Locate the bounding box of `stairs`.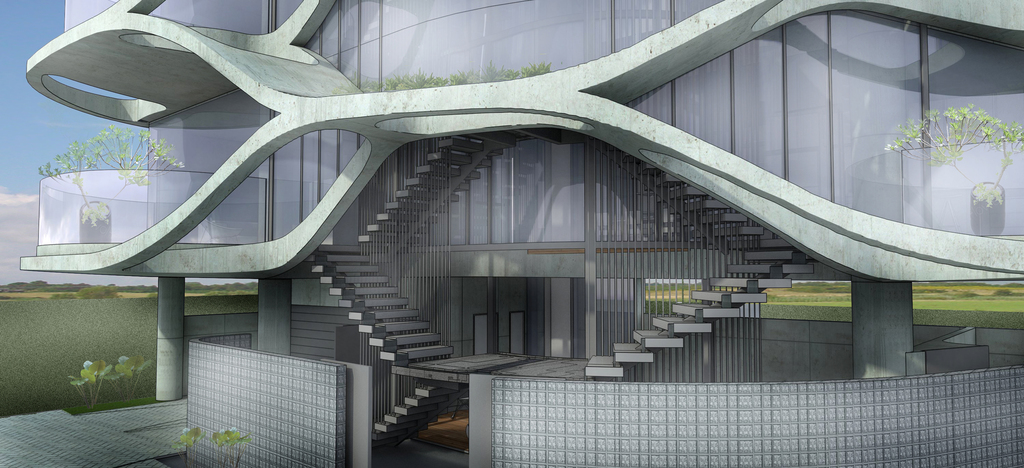
Bounding box: box(356, 136, 472, 247).
